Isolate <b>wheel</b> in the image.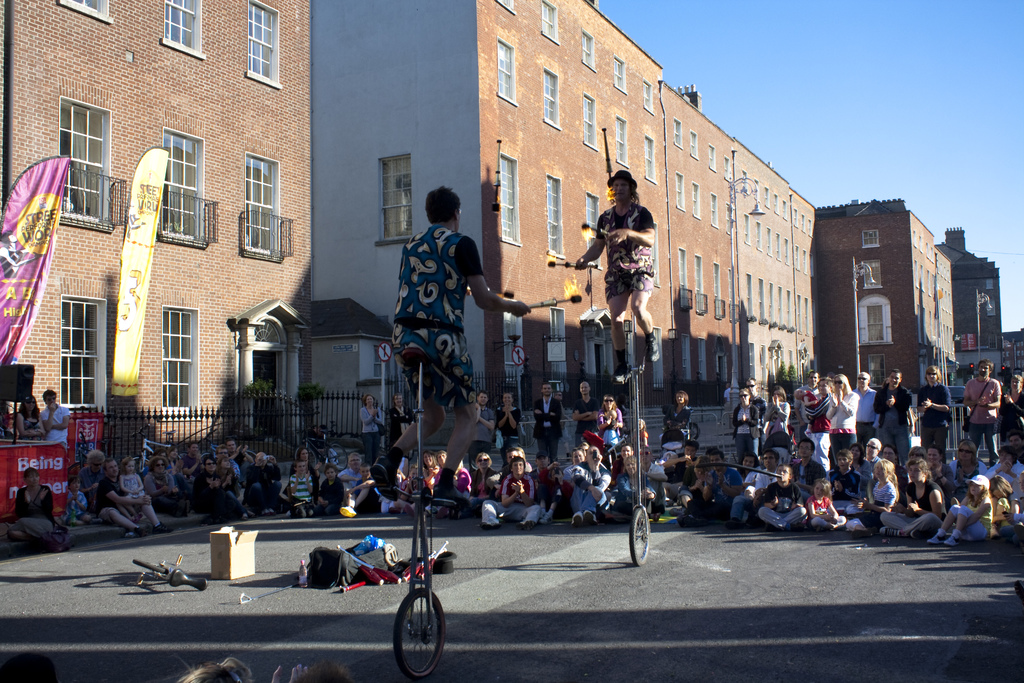
Isolated region: {"x1": 689, "y1": 419, "x2": 701, "y2": 440}.
